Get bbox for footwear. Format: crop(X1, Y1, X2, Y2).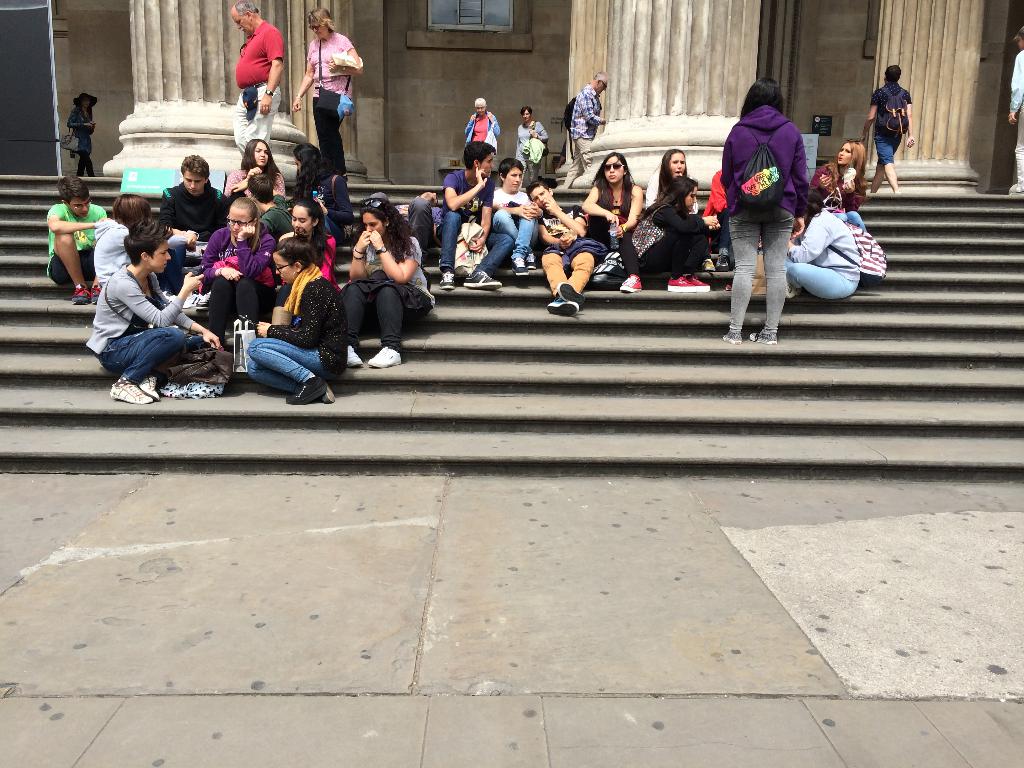
crop(509, 256, 529, 278).
